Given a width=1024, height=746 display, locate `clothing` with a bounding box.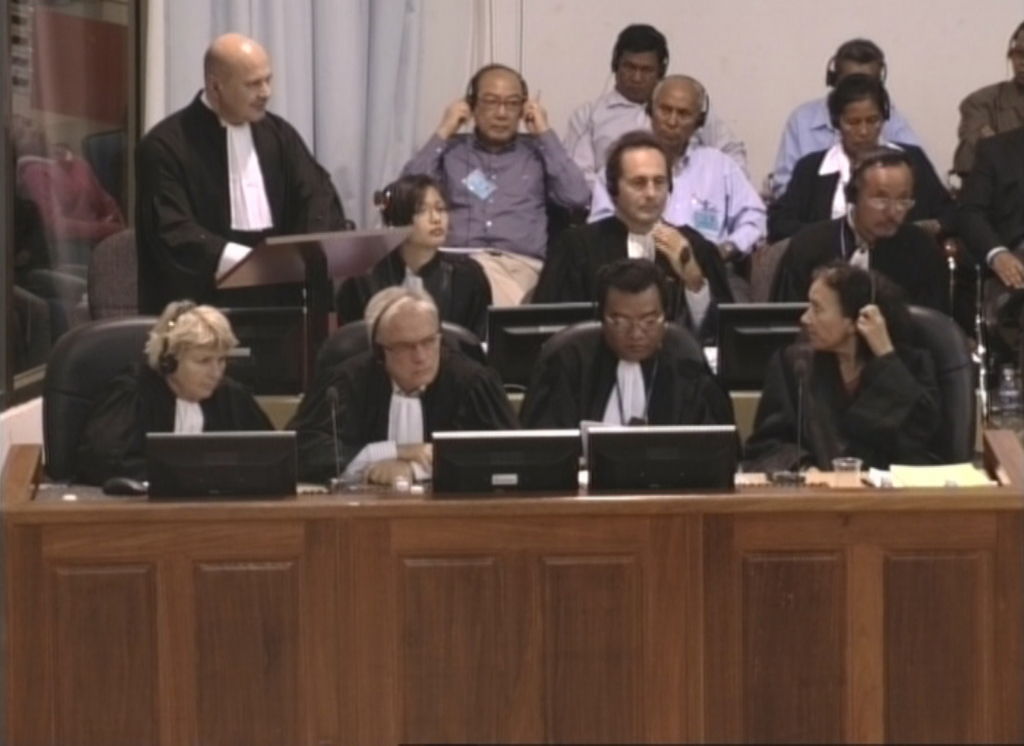
Located: crop(590, 132, 770, 254).
